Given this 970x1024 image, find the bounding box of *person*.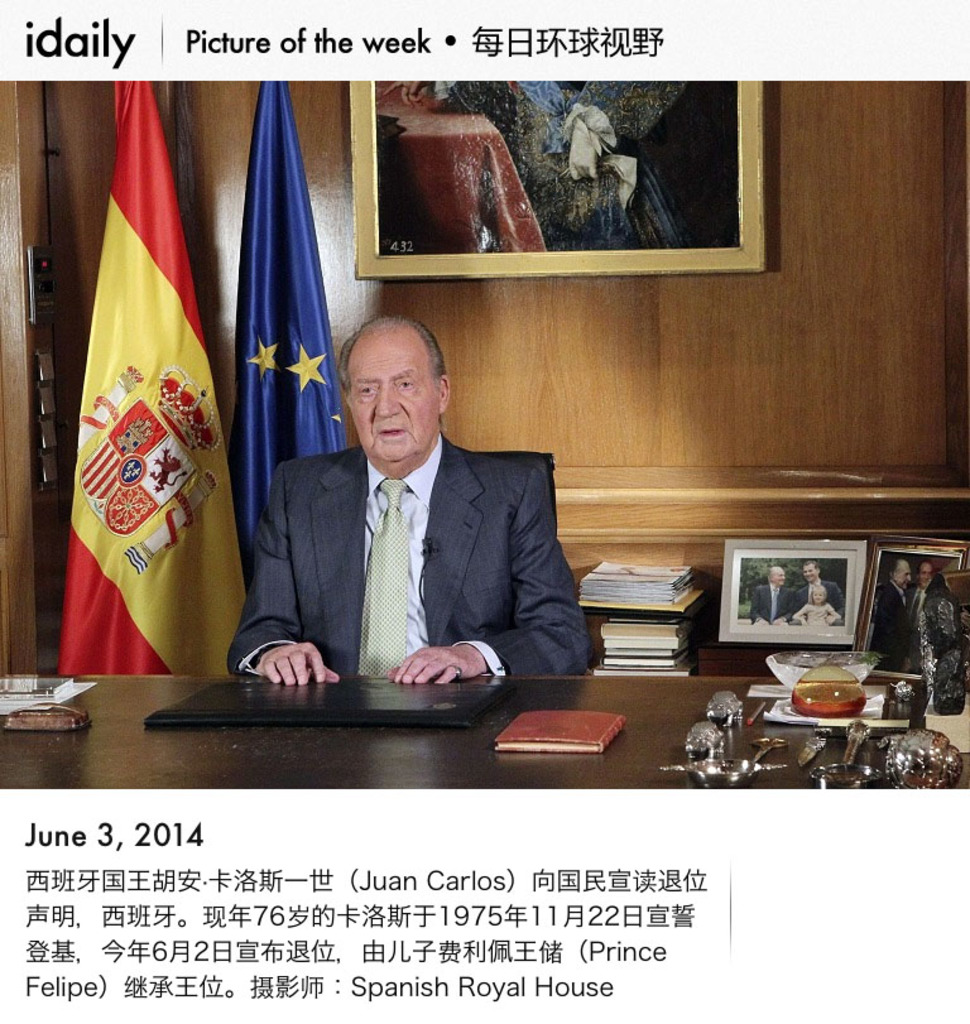
[x1=873, y1=559, x2=916, y2=669].
